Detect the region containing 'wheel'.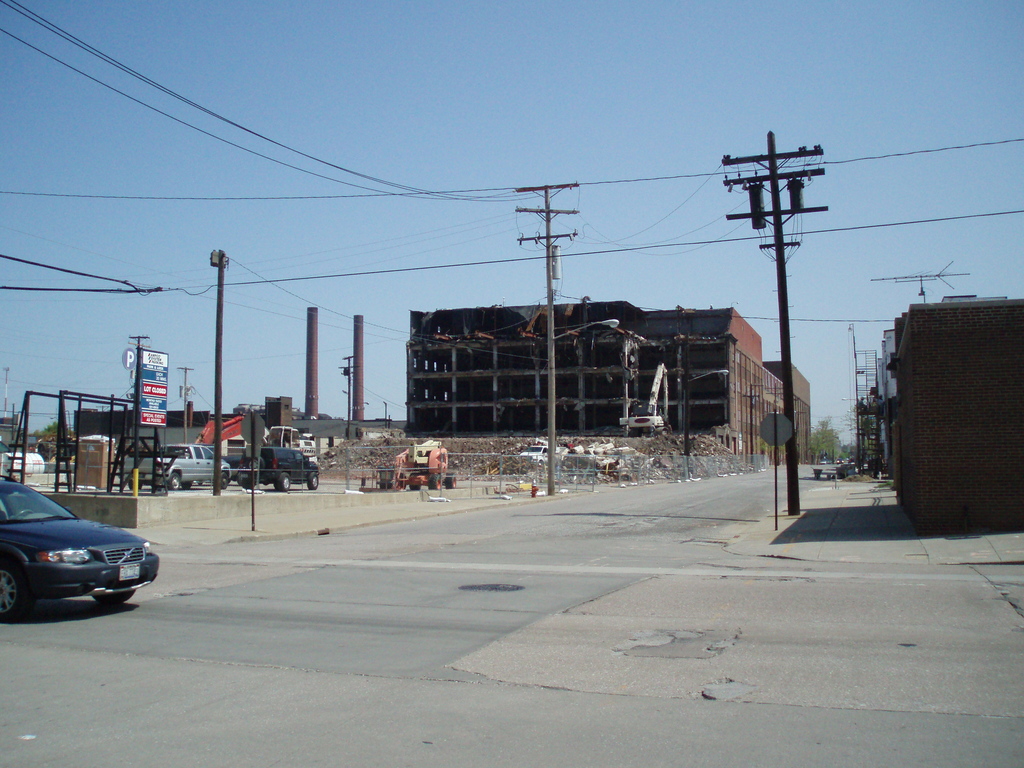
select_region(91, 591, 136, 605).
